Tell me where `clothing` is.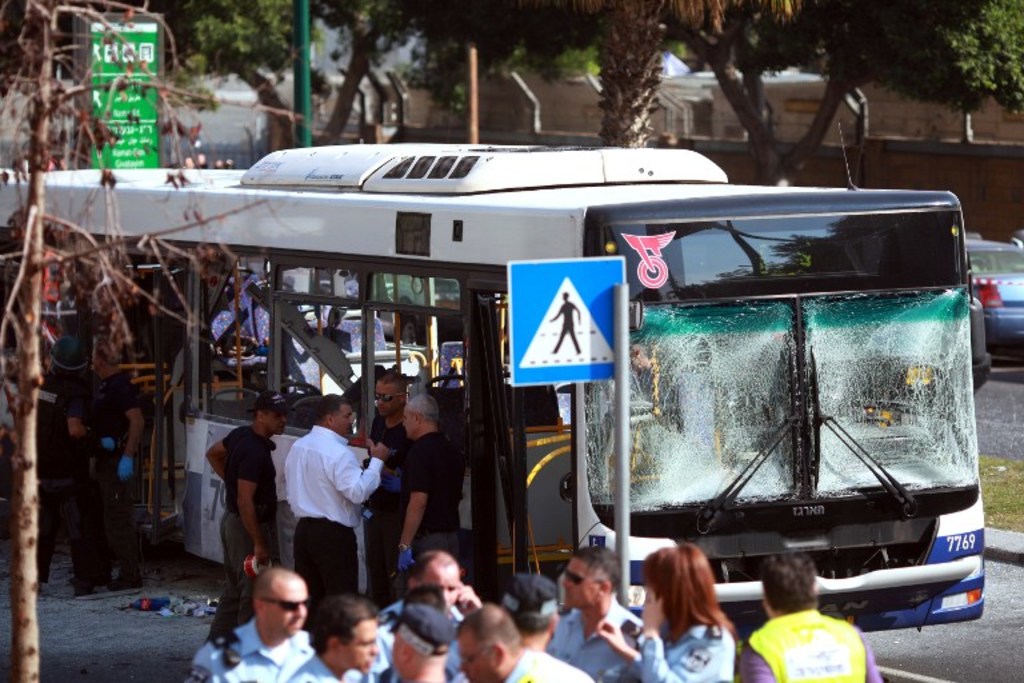
`clothing` is at <box>740,611,884,682</box>.
